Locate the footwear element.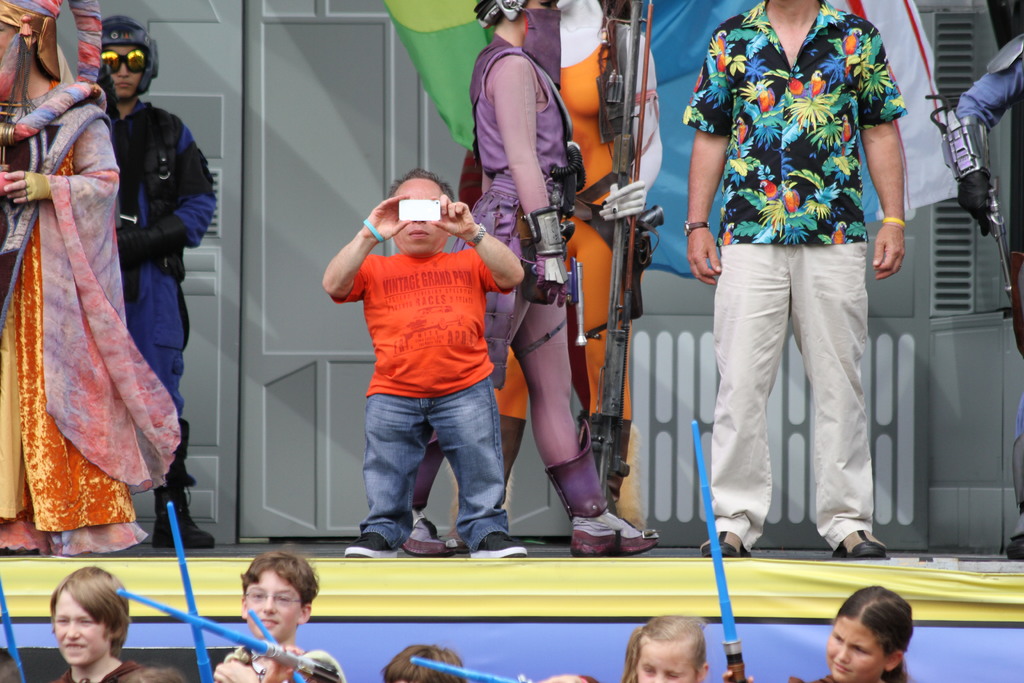
Element bbox: 1004, 534, 1023, 563.
